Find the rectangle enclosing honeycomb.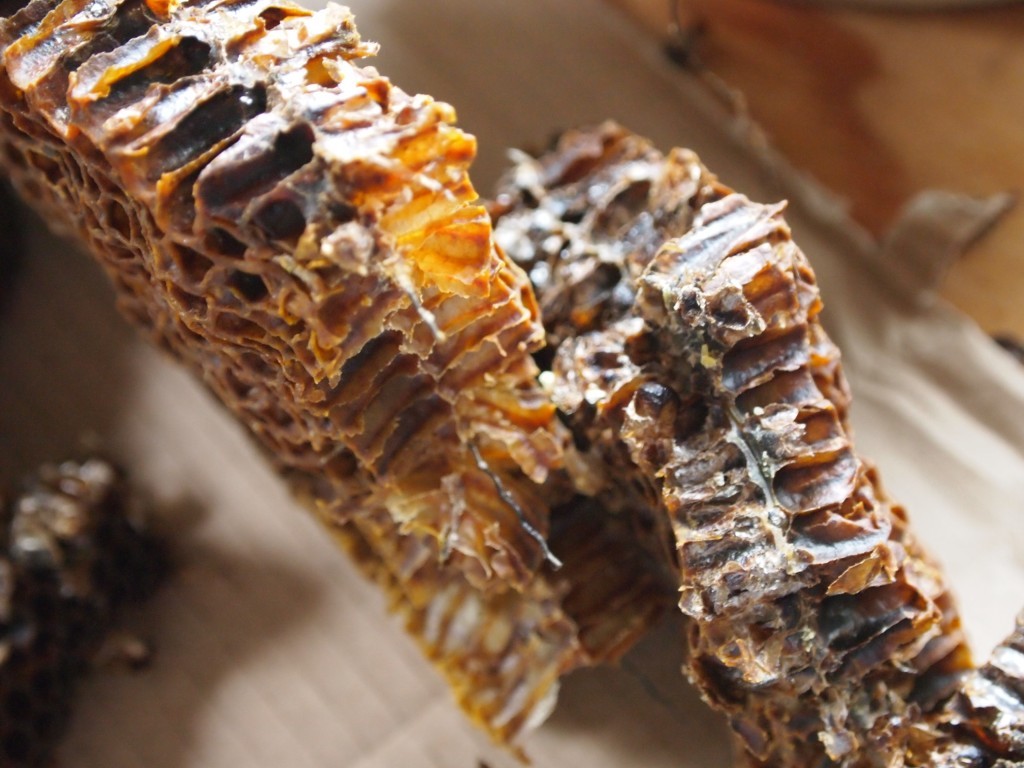
l=0, t=0, r=968, b=767.
